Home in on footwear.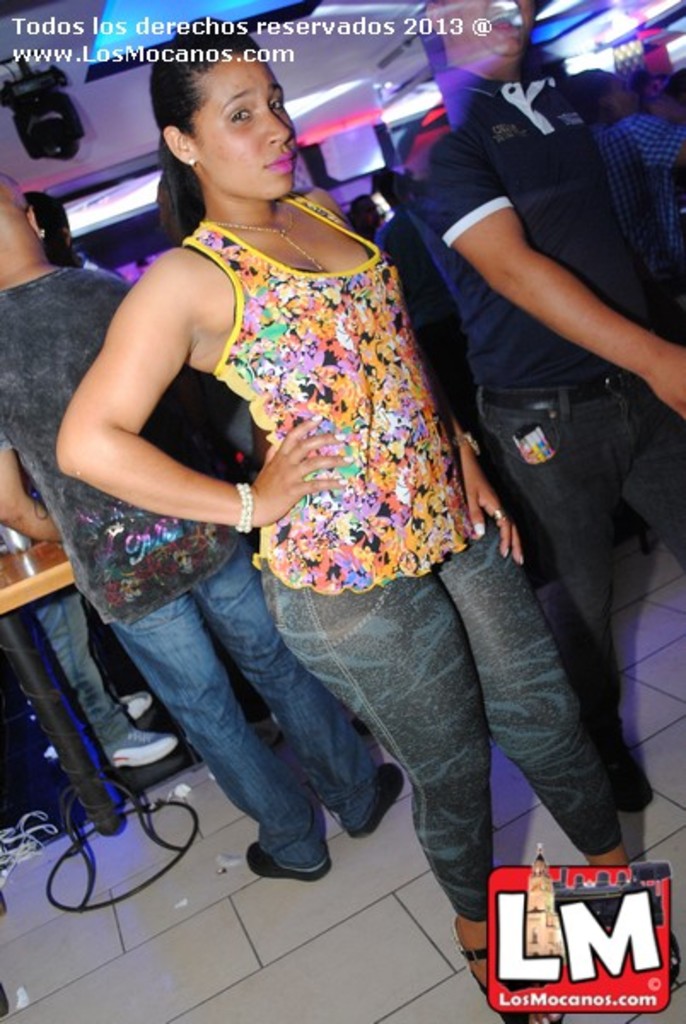
Homed in at bbox=(247, 812, 336, 886).
